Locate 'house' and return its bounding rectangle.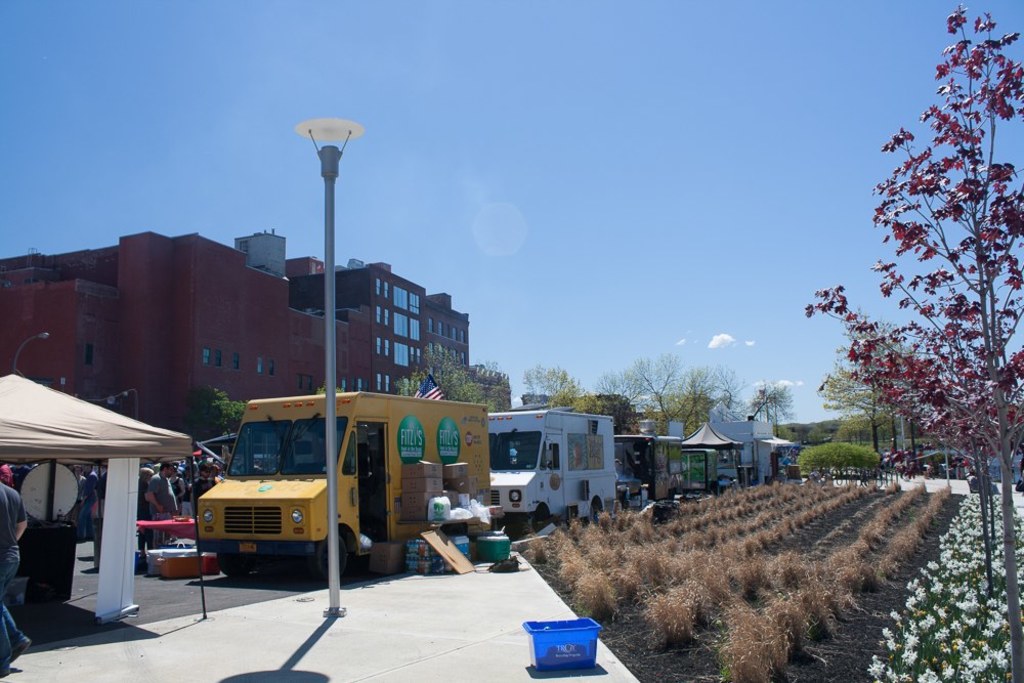
(x1=665, y1=418, x2=688, y2=440).
